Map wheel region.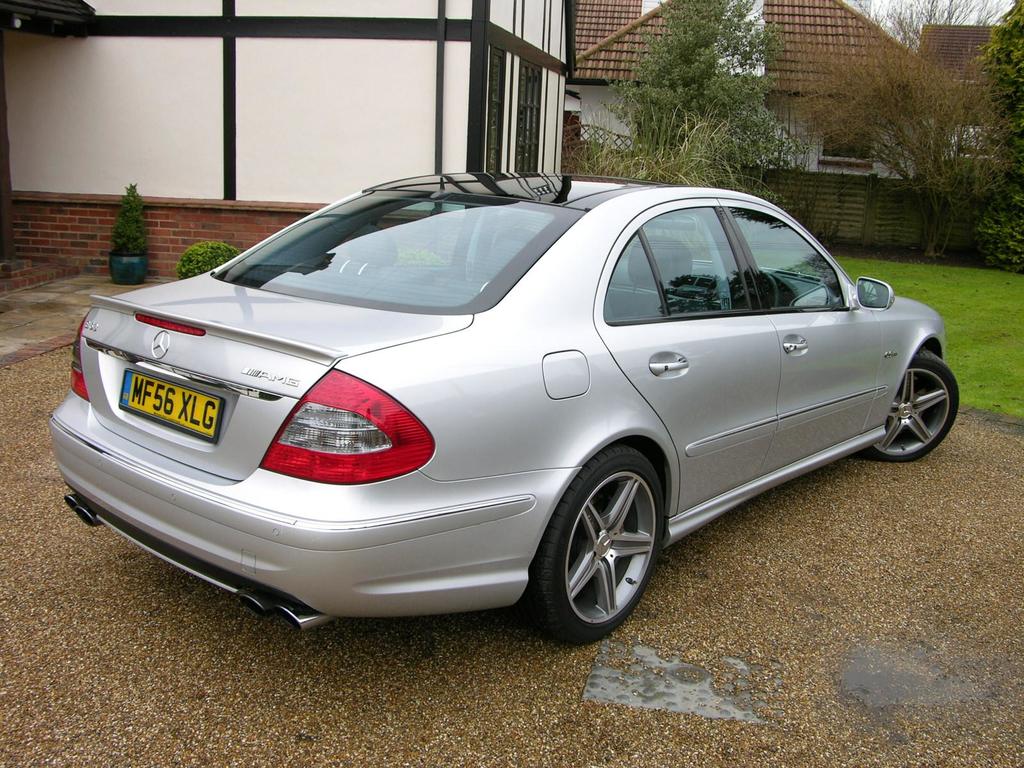
Mapped to 521, 447, 660, 648.
